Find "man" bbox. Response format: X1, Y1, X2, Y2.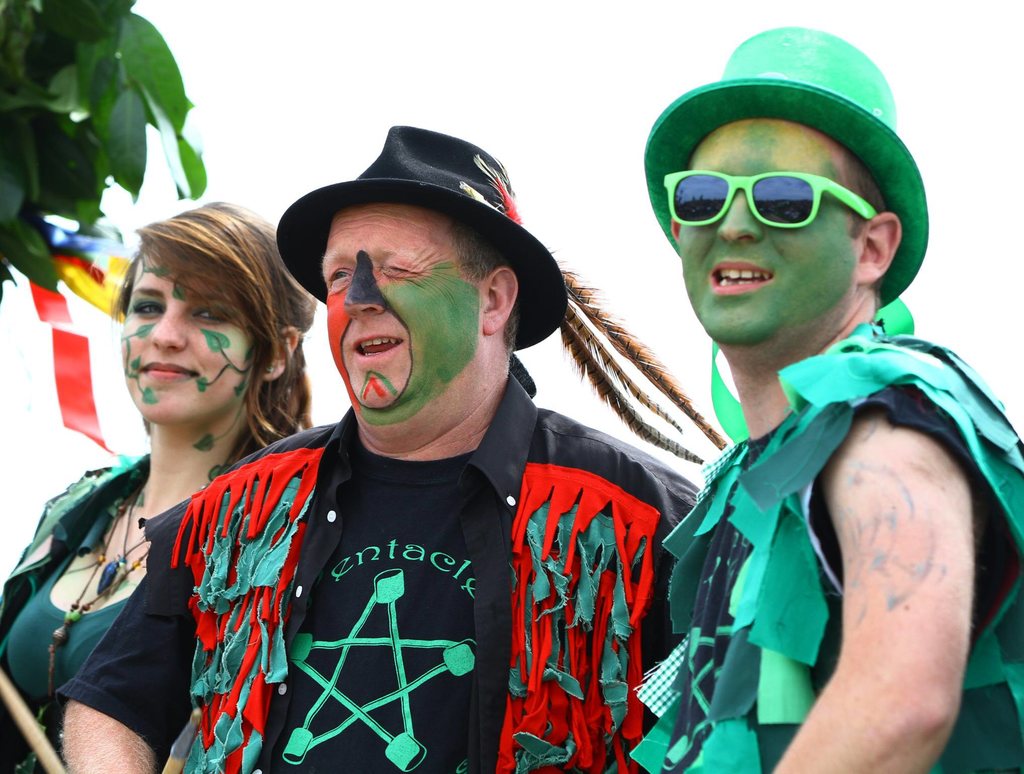
120, 136, 689, 763.
